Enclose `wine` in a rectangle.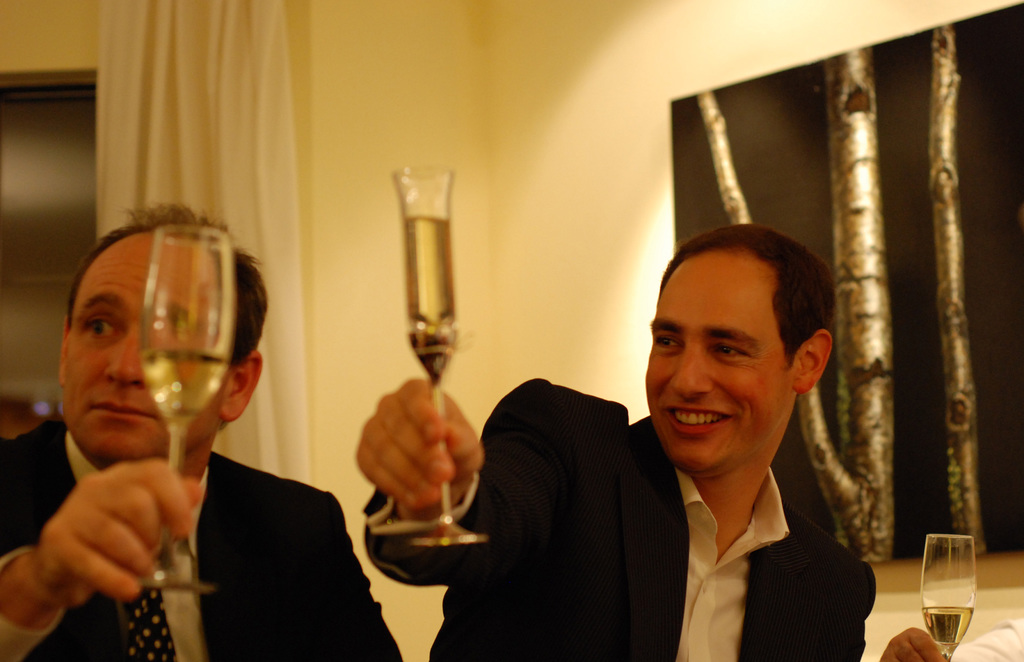
box=[399, 216, 459, 351].
